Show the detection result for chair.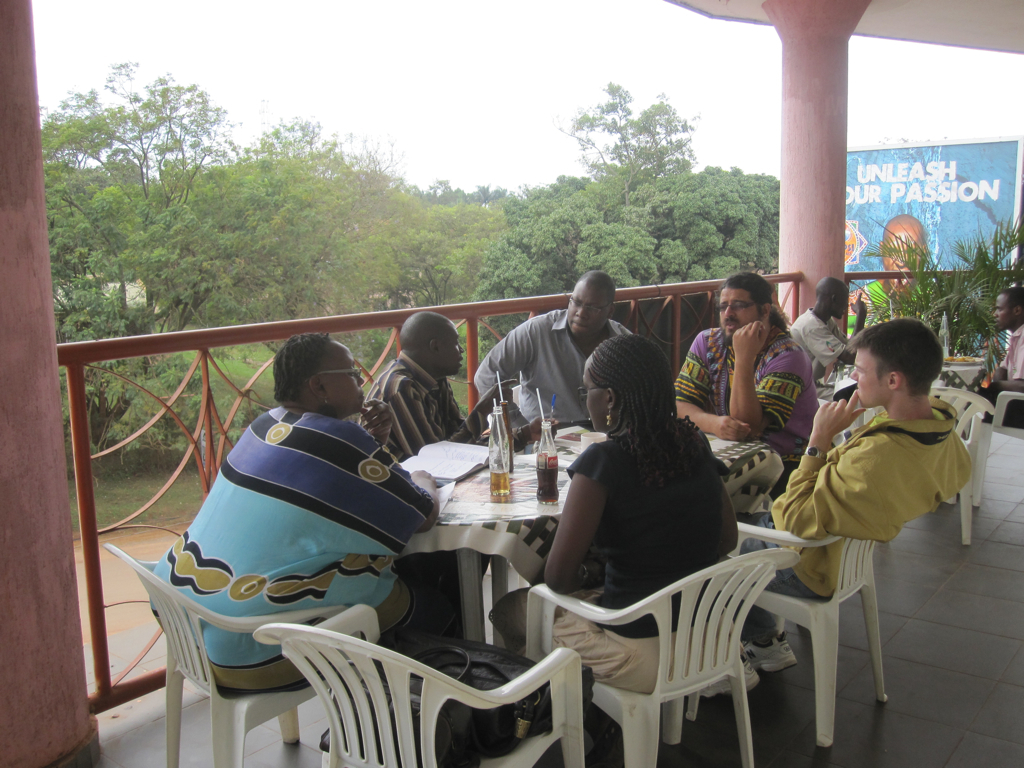
l=977, t=388, r=1023, b=510.
